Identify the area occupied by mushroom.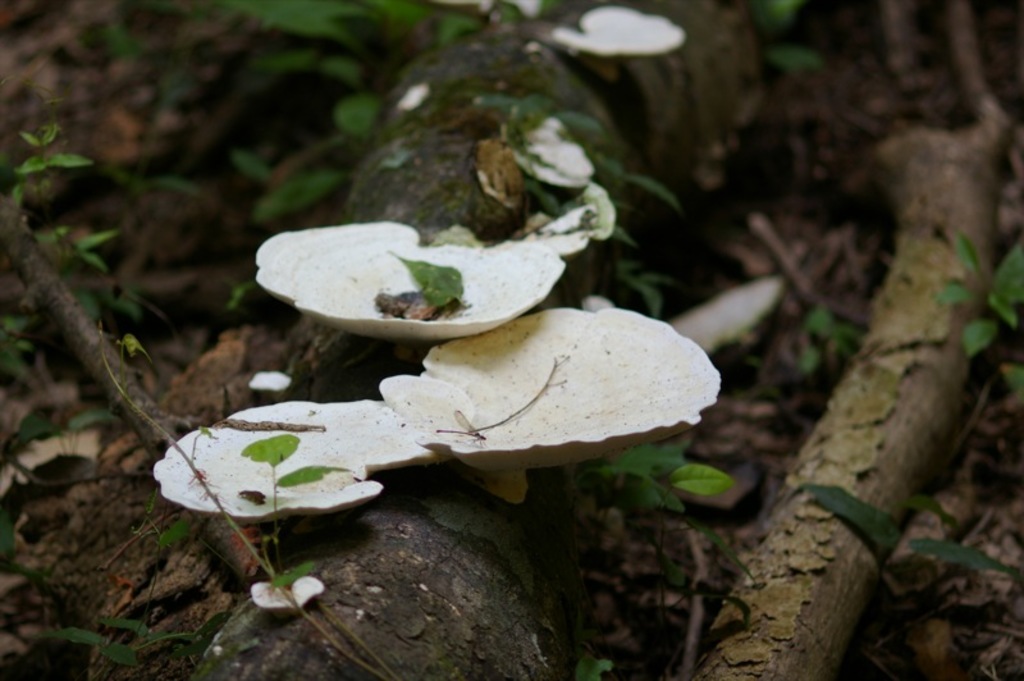
Area: <region>380, 308, 722, 497</region>.
